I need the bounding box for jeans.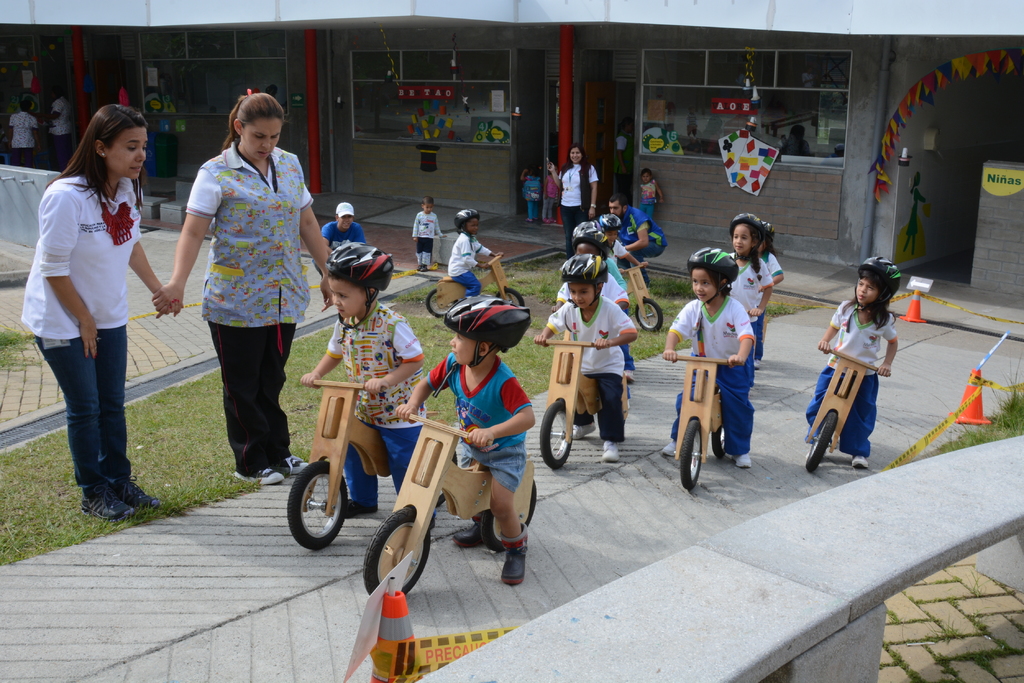
Here it is: <bbox>452, 268, 480, 303</bbox>.
